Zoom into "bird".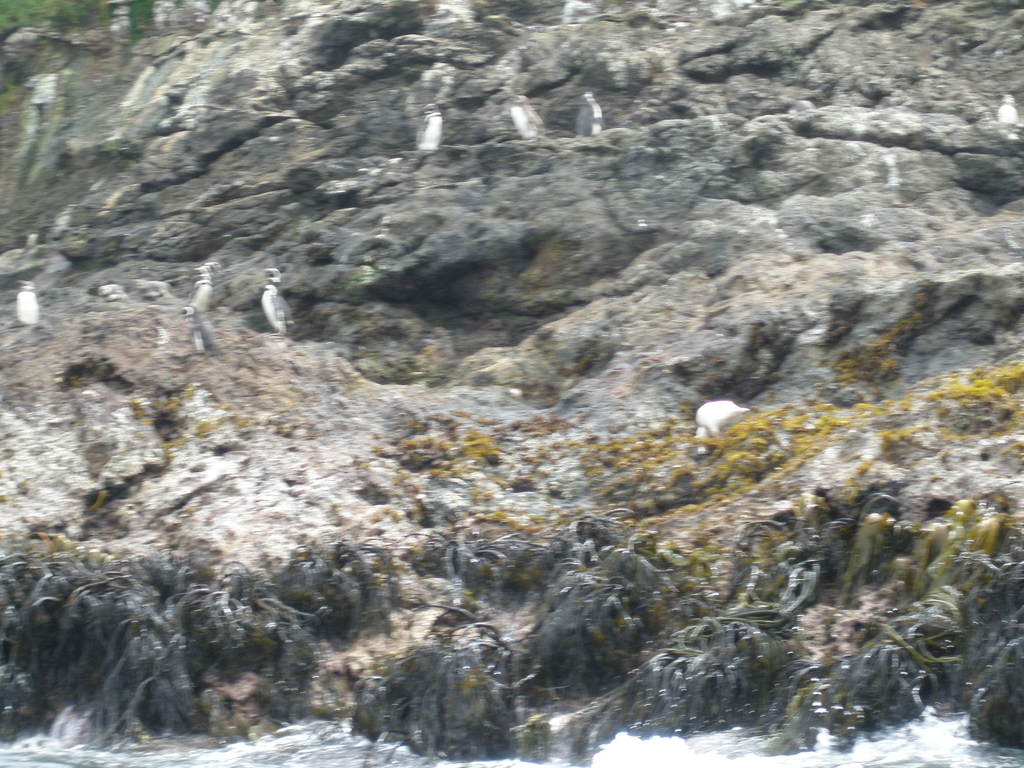
Zoom target: <region>509, 95, 542, 138</region>.
